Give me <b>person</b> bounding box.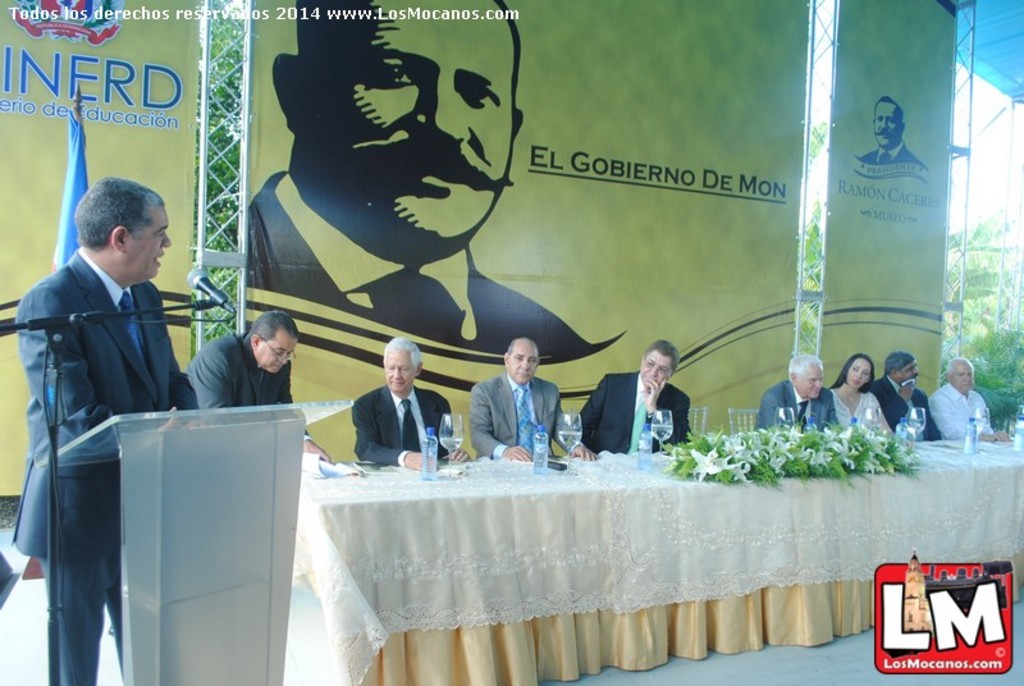
rect(353, 340, 463, 471).
